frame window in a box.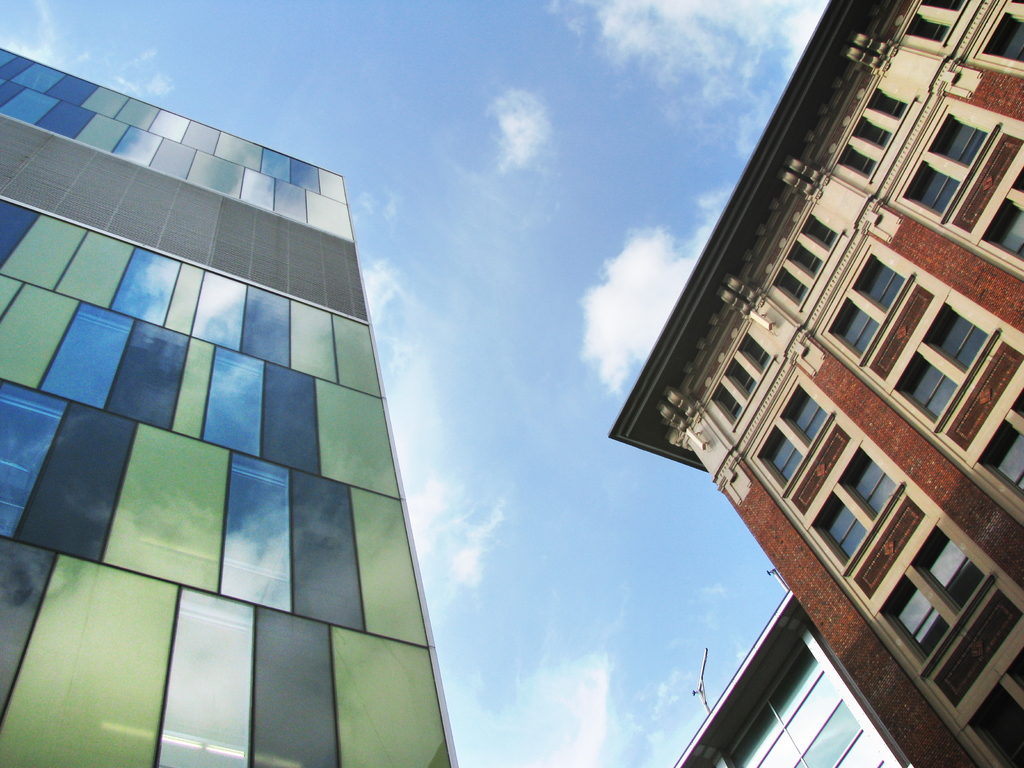
BBox(1015, 170, 1023, 199).
